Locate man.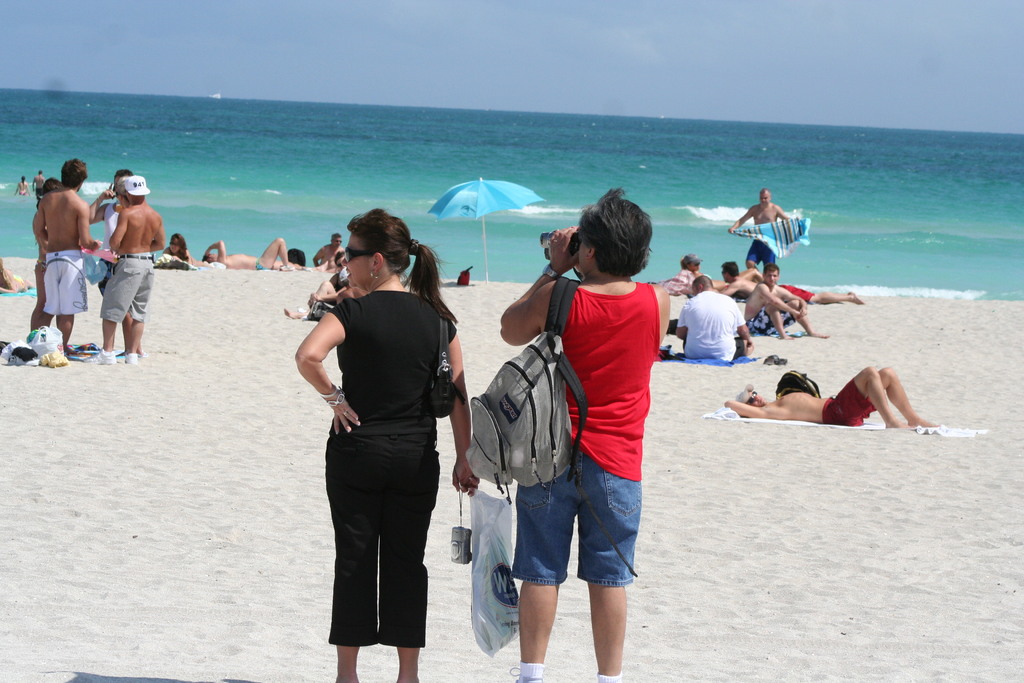
Bounding box: 715 372 937 431.
